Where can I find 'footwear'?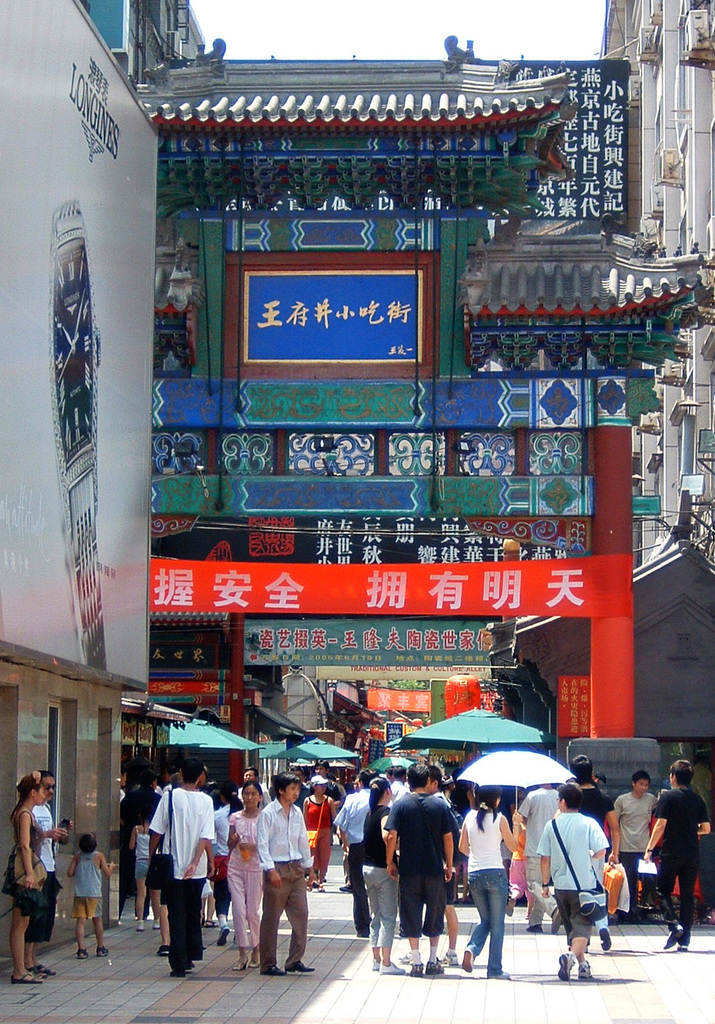
You can find it at (10,973,41,985).
